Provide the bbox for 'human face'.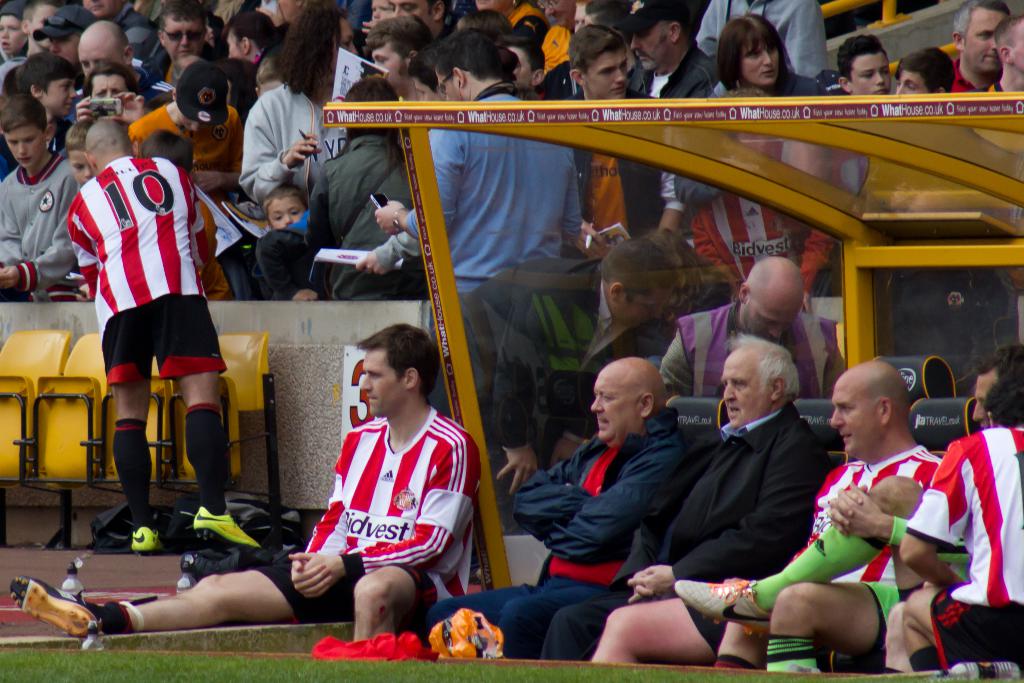
846,56,896,97.
